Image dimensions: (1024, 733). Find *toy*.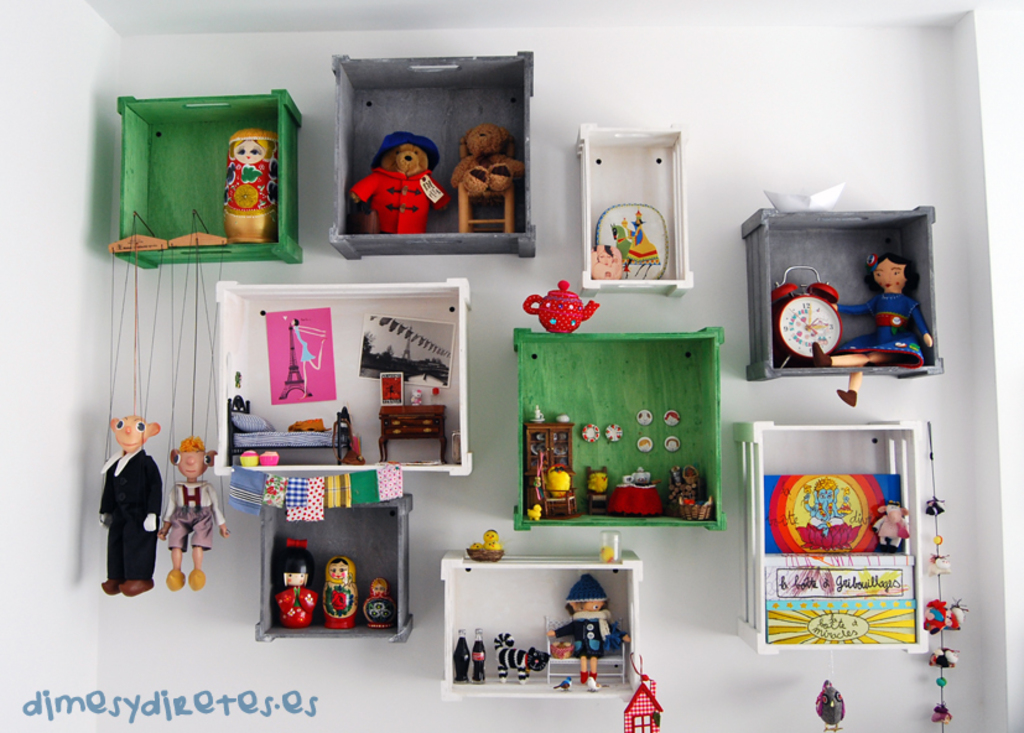
l=816, t=680, r=844, b=732.
